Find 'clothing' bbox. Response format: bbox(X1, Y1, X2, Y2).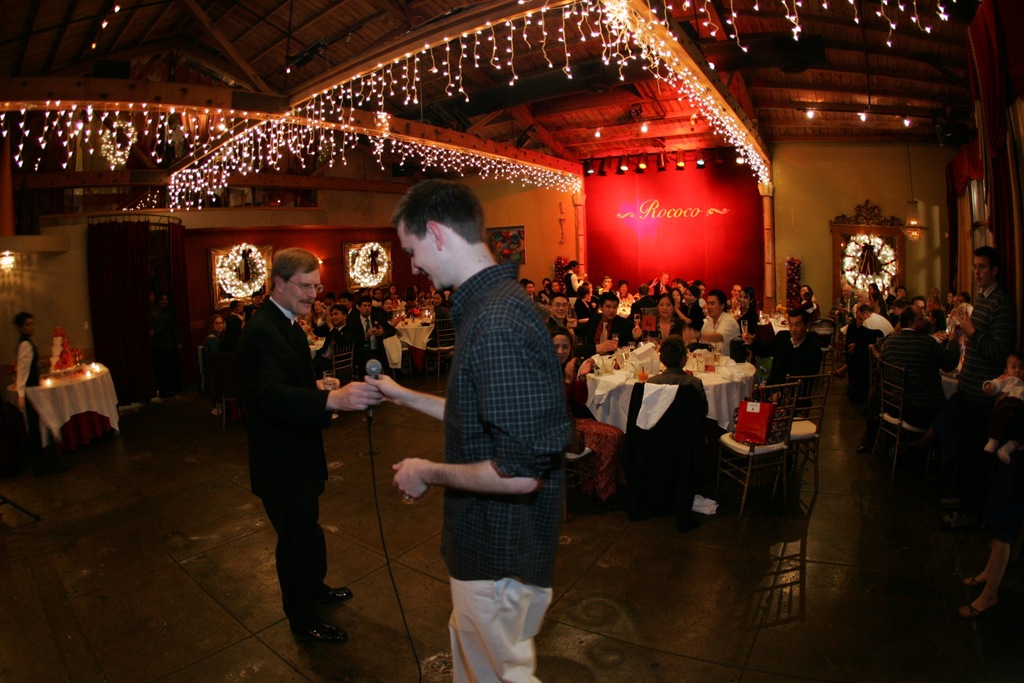
bbox(432, 261, 580, 682).
